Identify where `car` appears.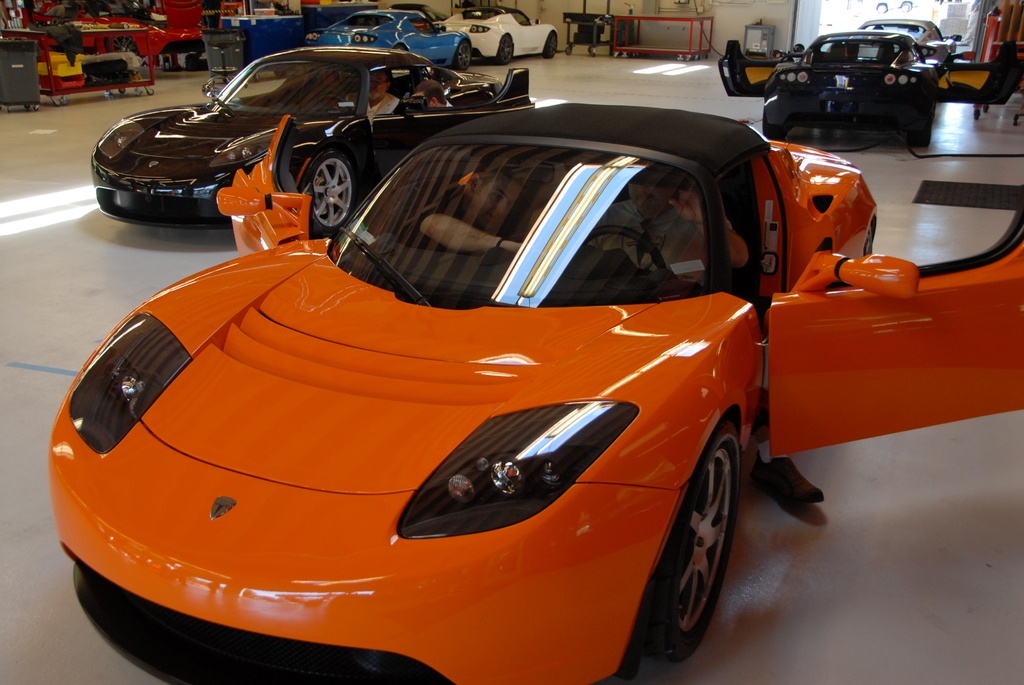
Appears at (719, 27, 1007, 145).
